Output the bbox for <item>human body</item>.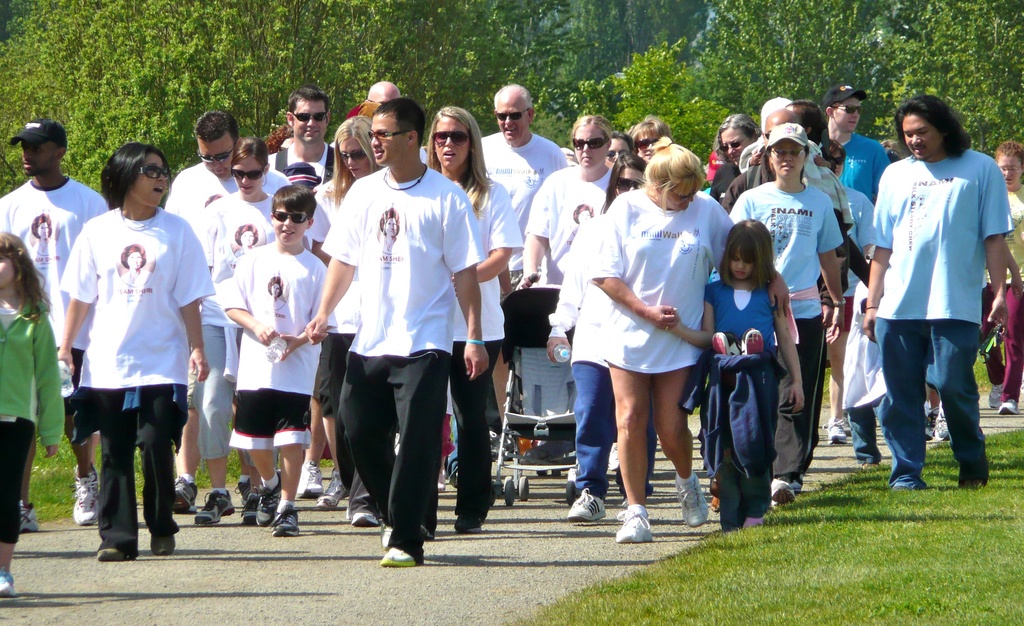
<region>826, 90, 888, 198</region>.
